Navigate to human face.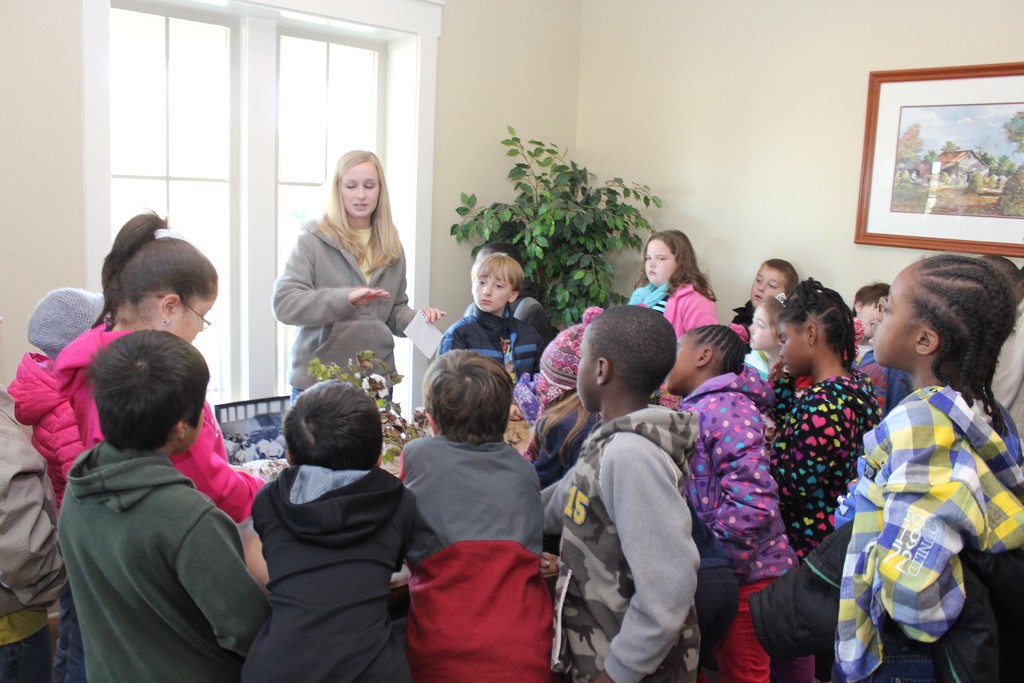
Navigation target: left=645, top=242, right=678, bottom=288.
